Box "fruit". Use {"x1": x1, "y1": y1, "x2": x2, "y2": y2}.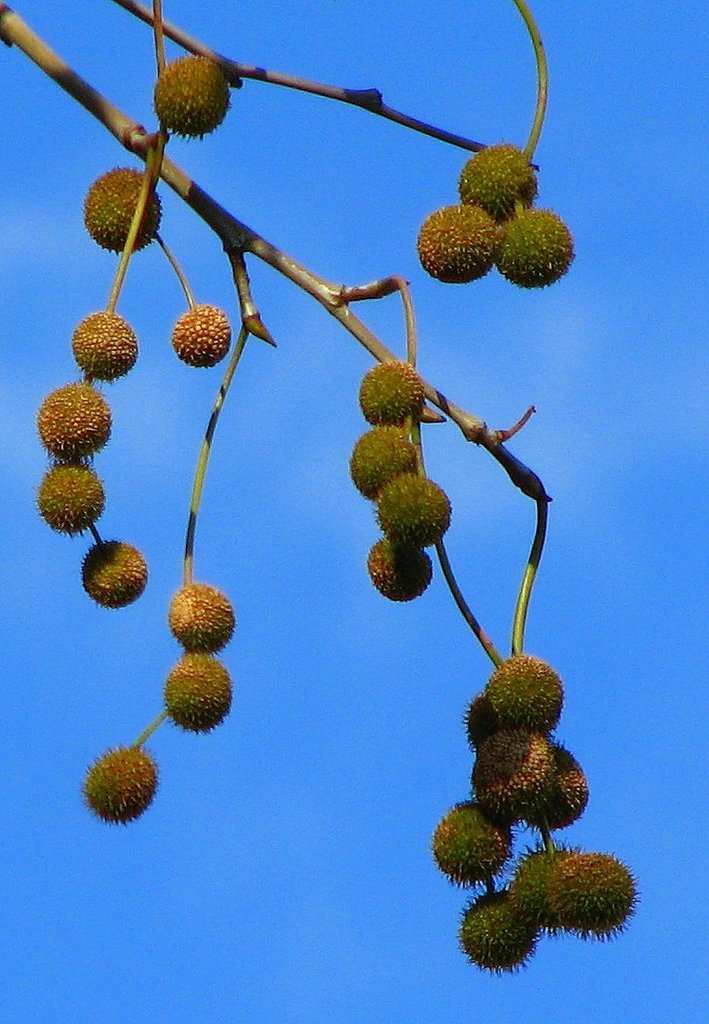
{"x1": 456, "y1": 147, "x2": 538, "y2": 216}.
